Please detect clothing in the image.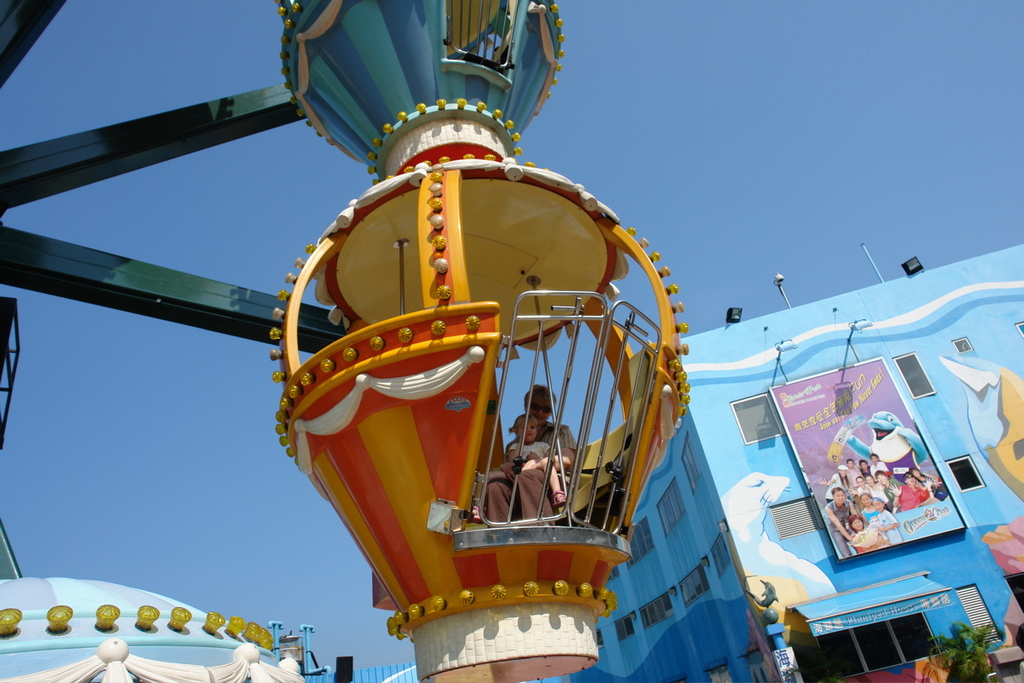
[506, 443, 552, 466].
